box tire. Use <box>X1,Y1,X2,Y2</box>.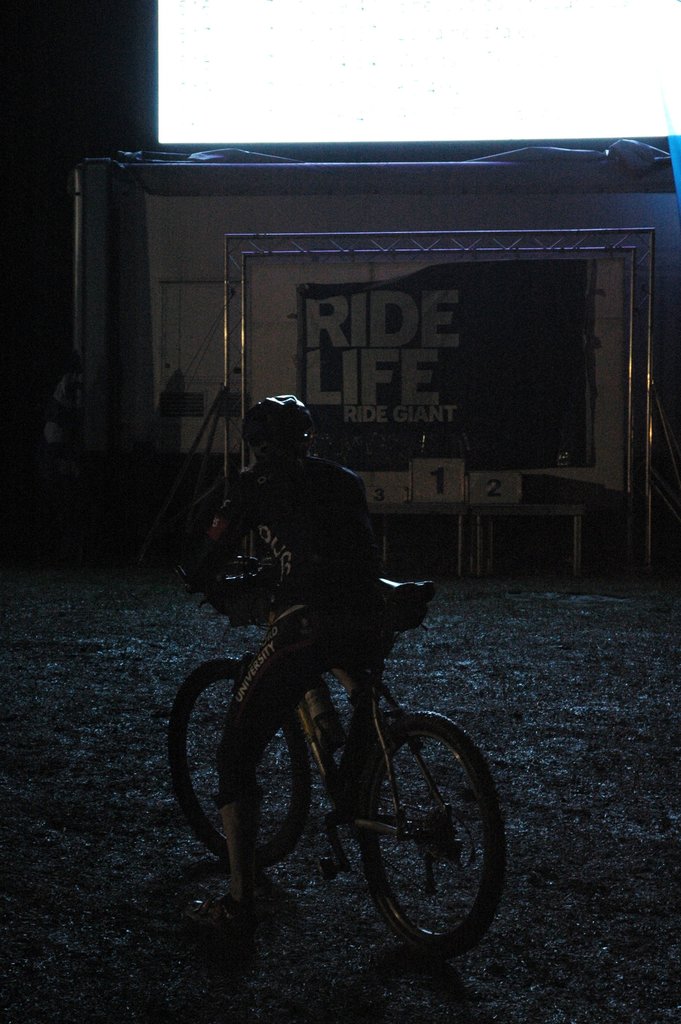
<box>361,713,506,951</box>.
